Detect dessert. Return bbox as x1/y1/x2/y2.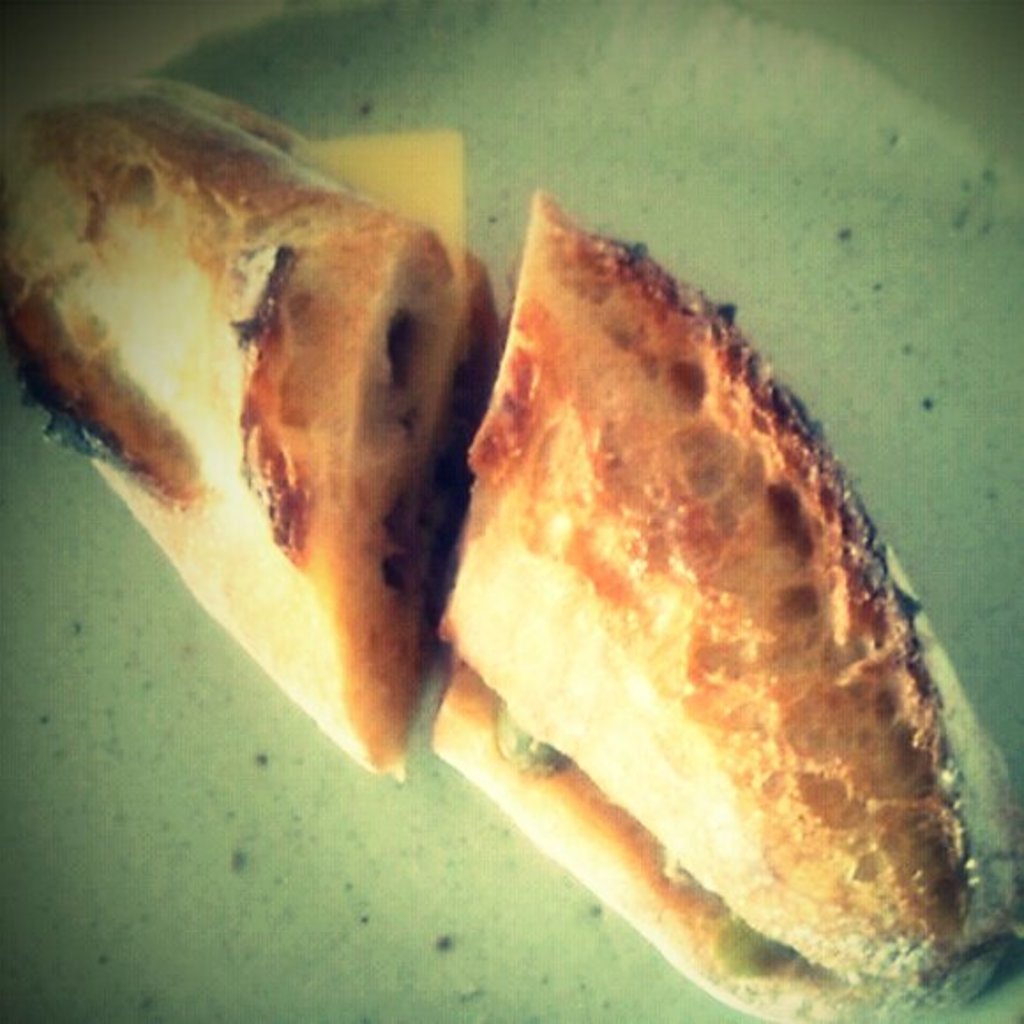
14/72/510/819.
